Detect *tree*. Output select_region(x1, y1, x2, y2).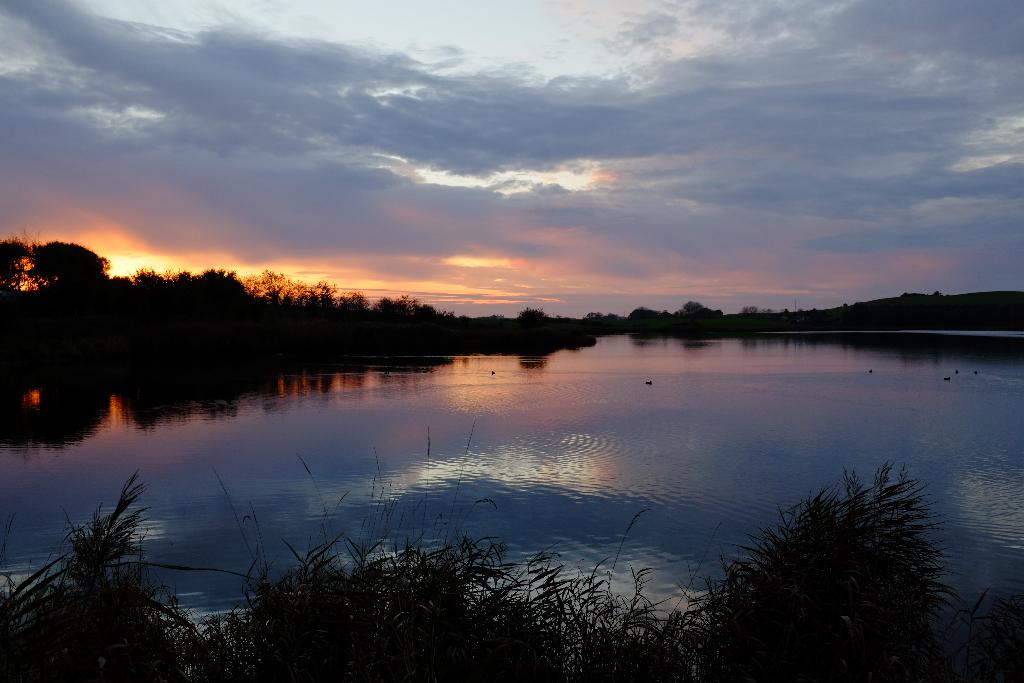
select_region(737, 306, 761, 322).
